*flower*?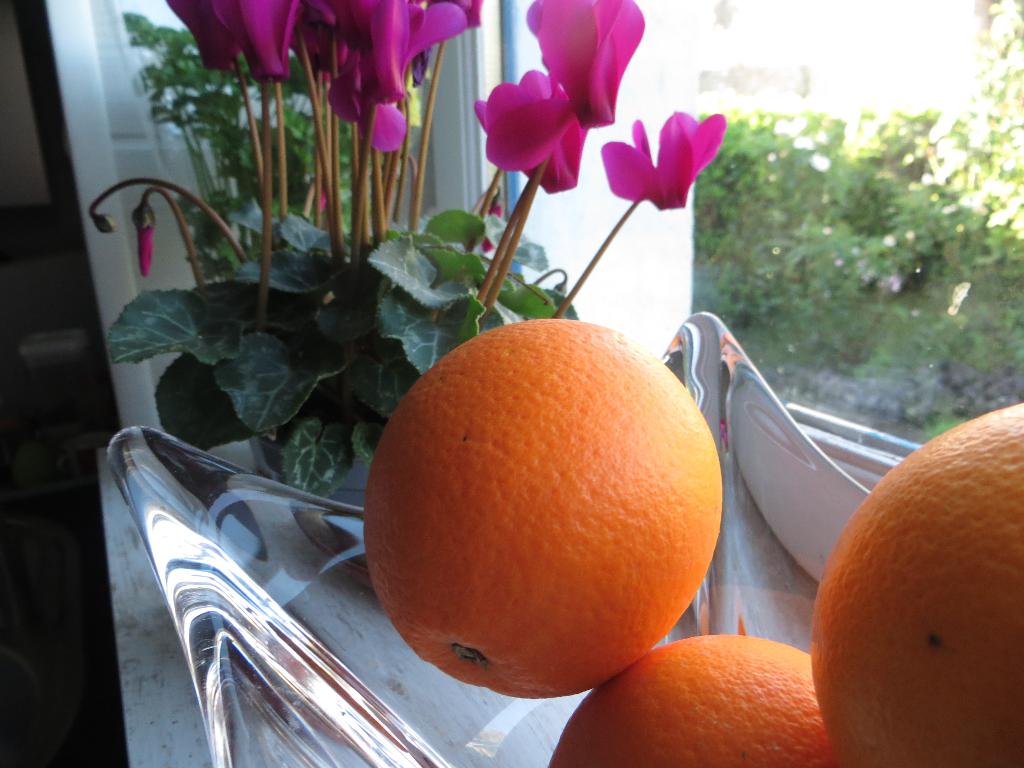
470 69 612 199
